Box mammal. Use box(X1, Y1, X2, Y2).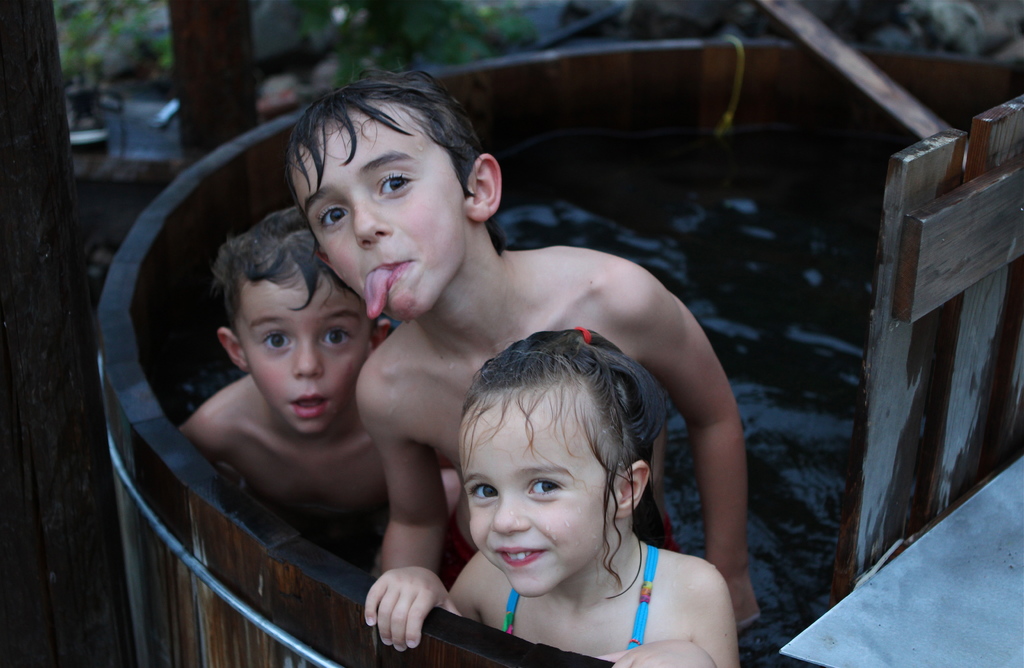
box(278, 69, 746, 667).
